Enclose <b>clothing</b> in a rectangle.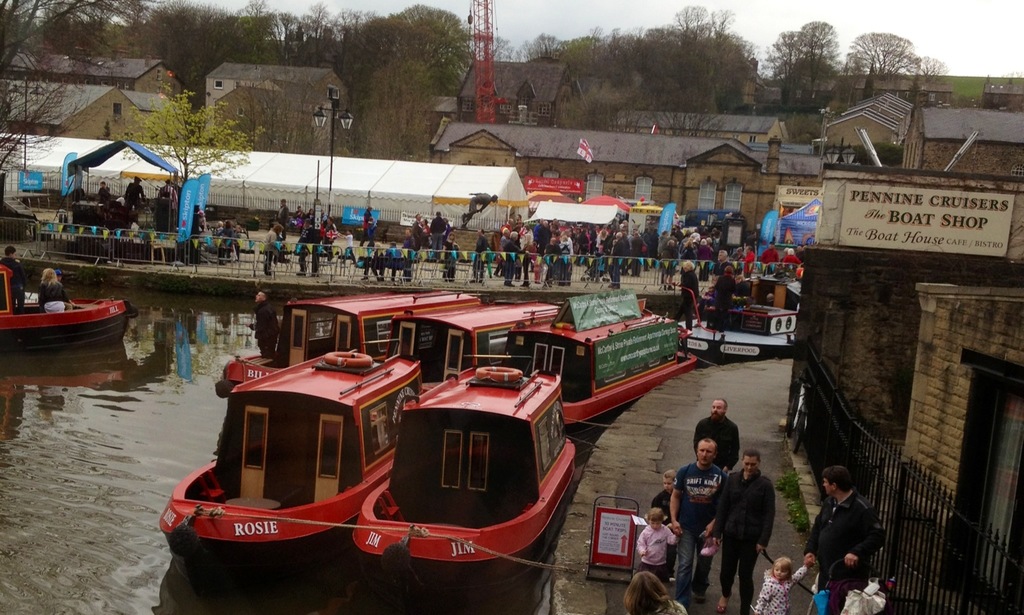
537 219 549 246.
